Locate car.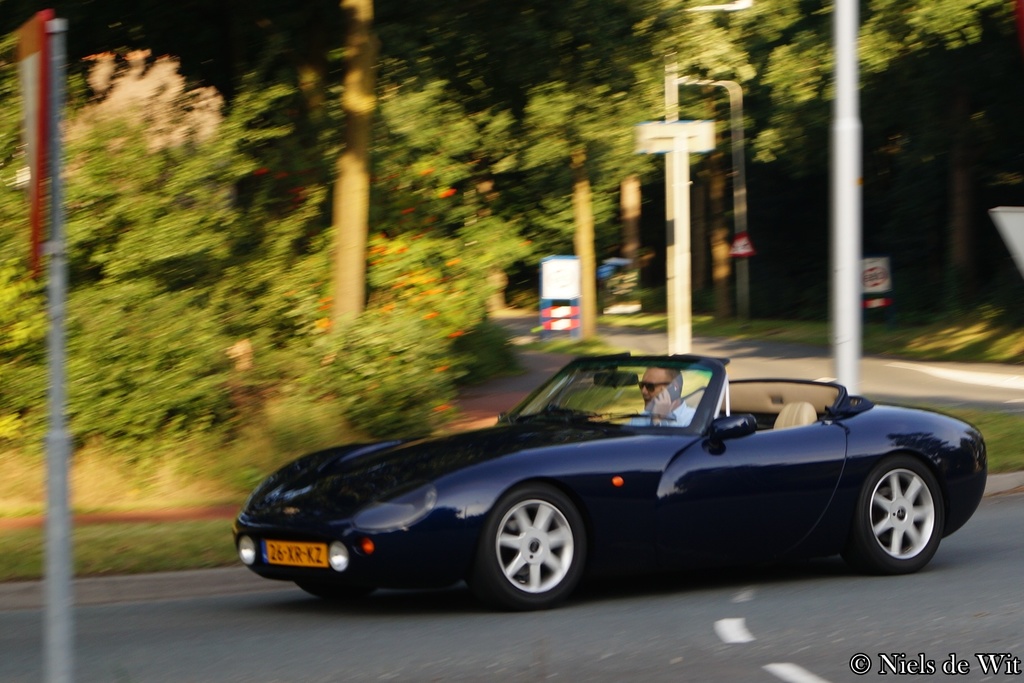
Bounding box: detection(235, 349, 991, 605).
